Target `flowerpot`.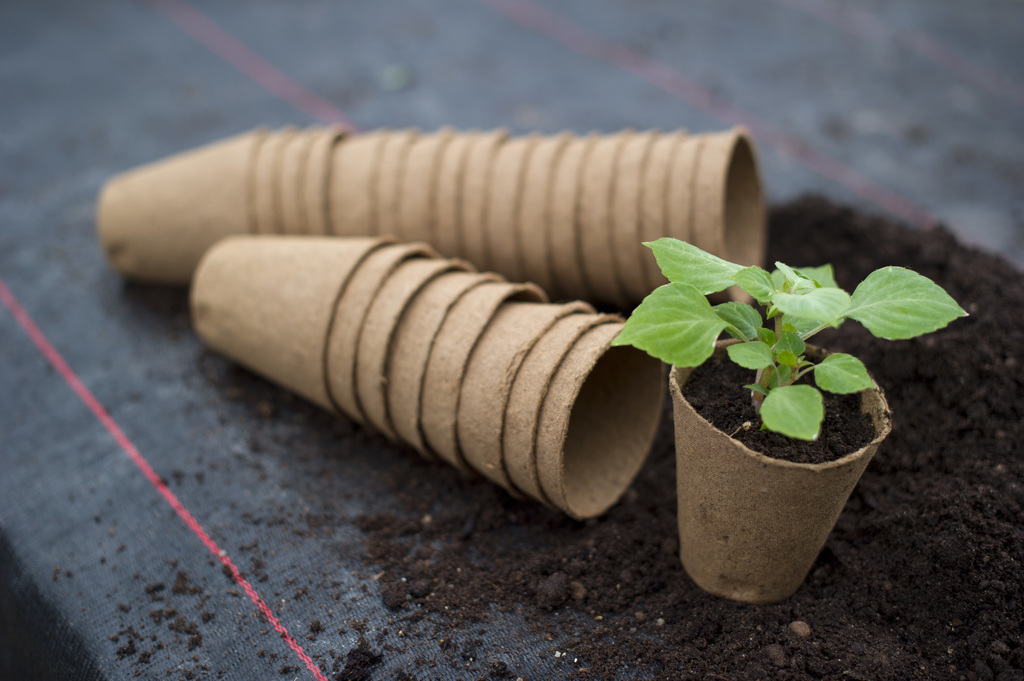
Target region: <region>662, 334, 923, 591</region>.
